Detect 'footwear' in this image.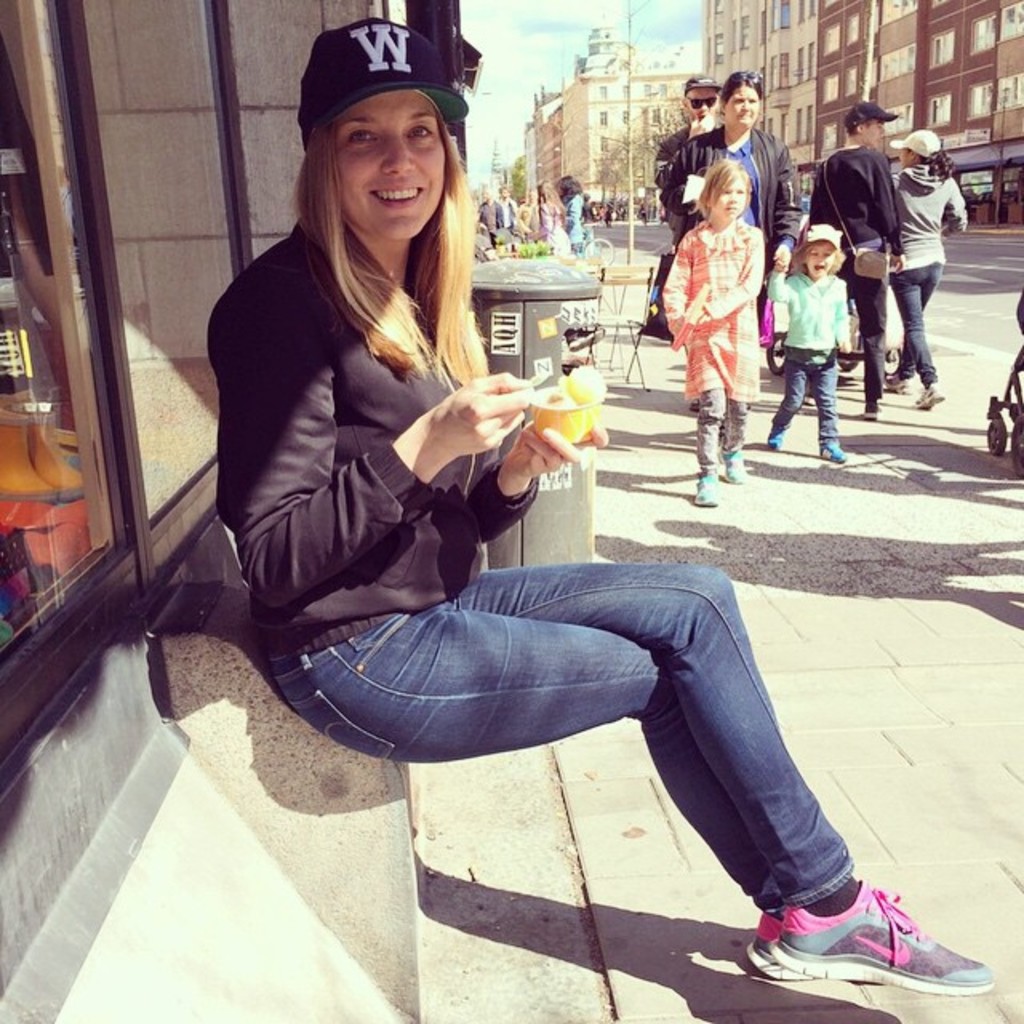
Detection: 694 474 722 506.
